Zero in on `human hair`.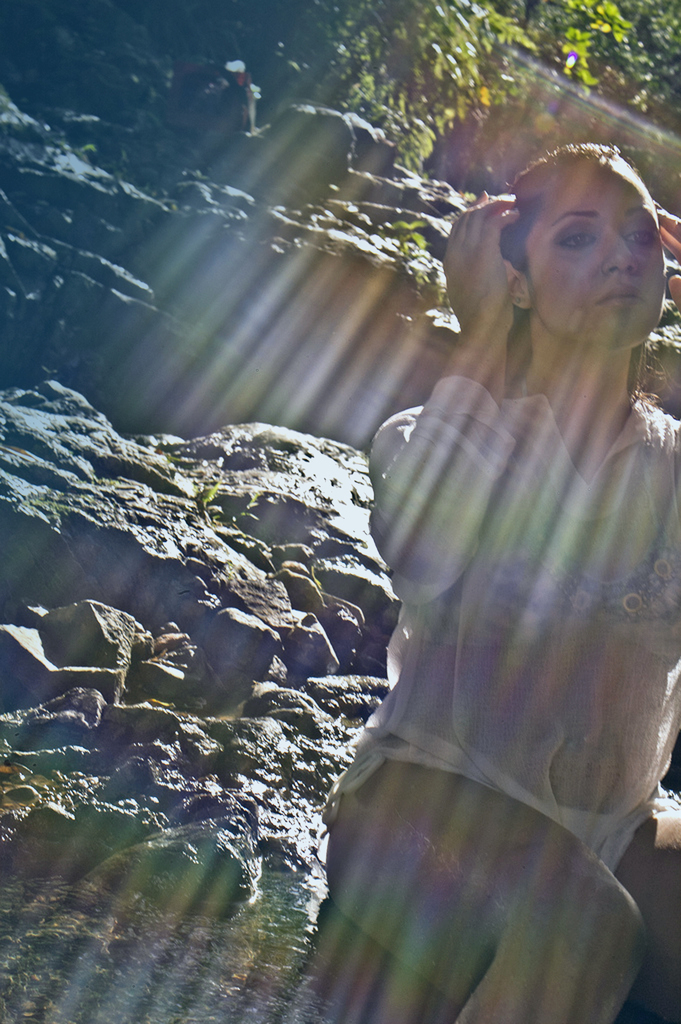
Zeroed in: 510,138,666,354.
